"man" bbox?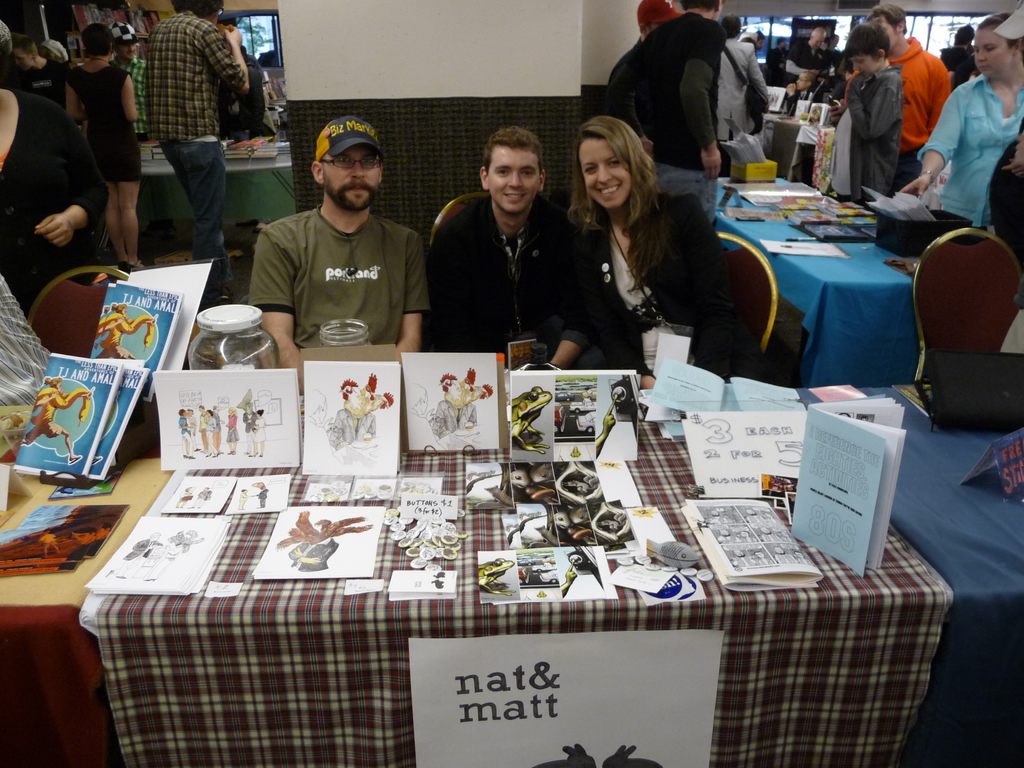
l=215, t=13, r=275, b=140
